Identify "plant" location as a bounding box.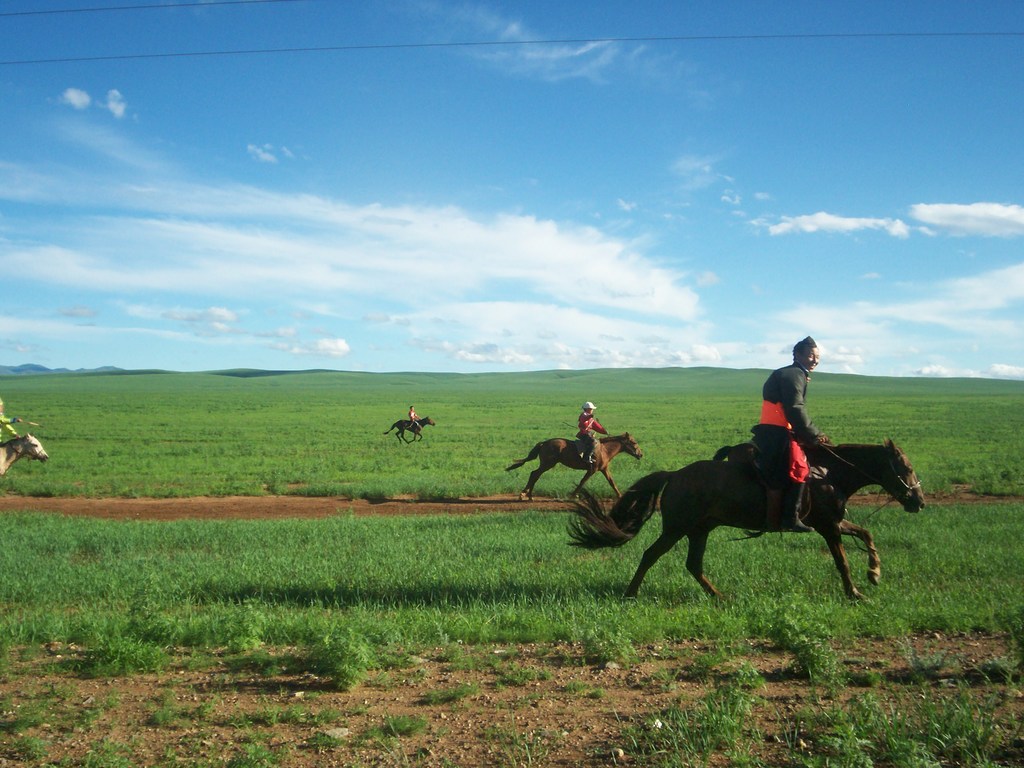
103/689/118/701.
